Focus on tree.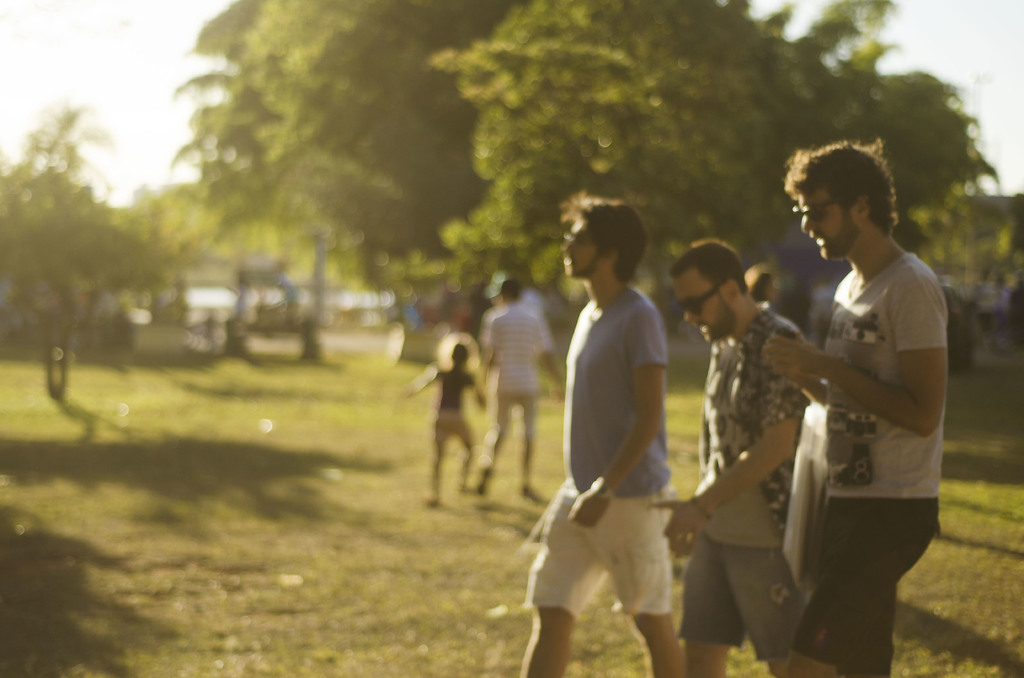
Focused at rect(429, 0, 1000, 339).
